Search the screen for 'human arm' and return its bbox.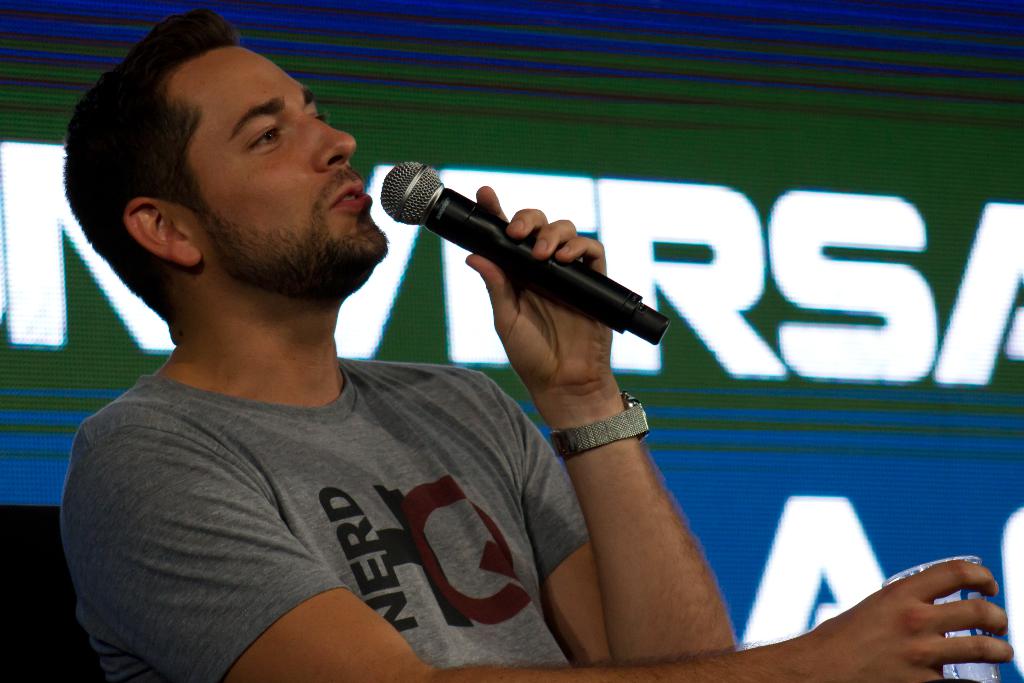
Found: 490/286/753/678.
